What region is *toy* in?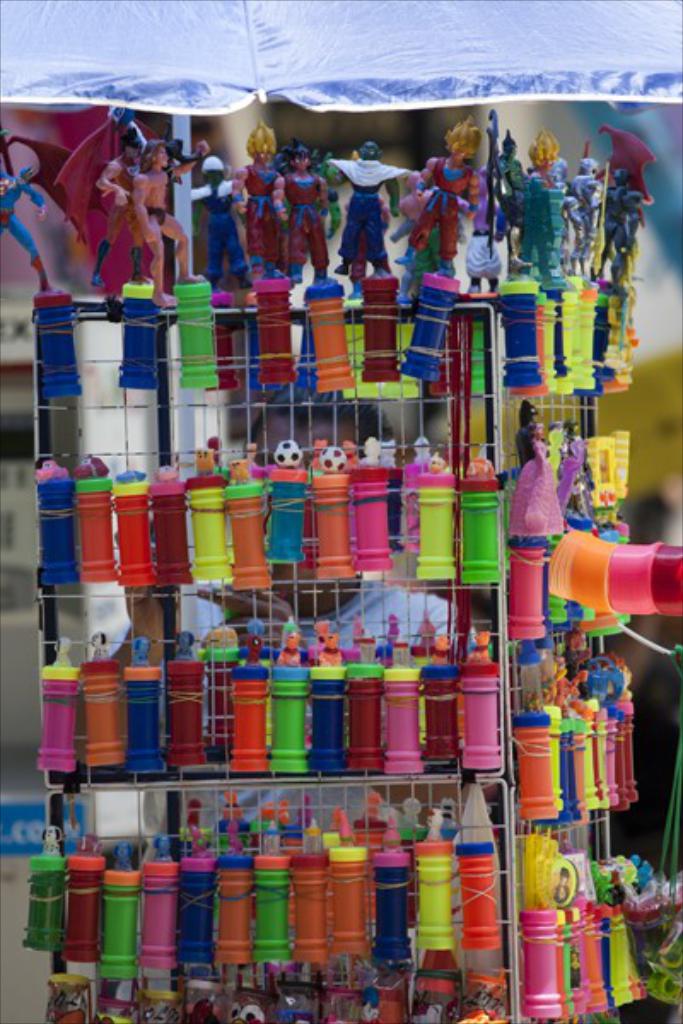
(239, 618, 273, 746).
